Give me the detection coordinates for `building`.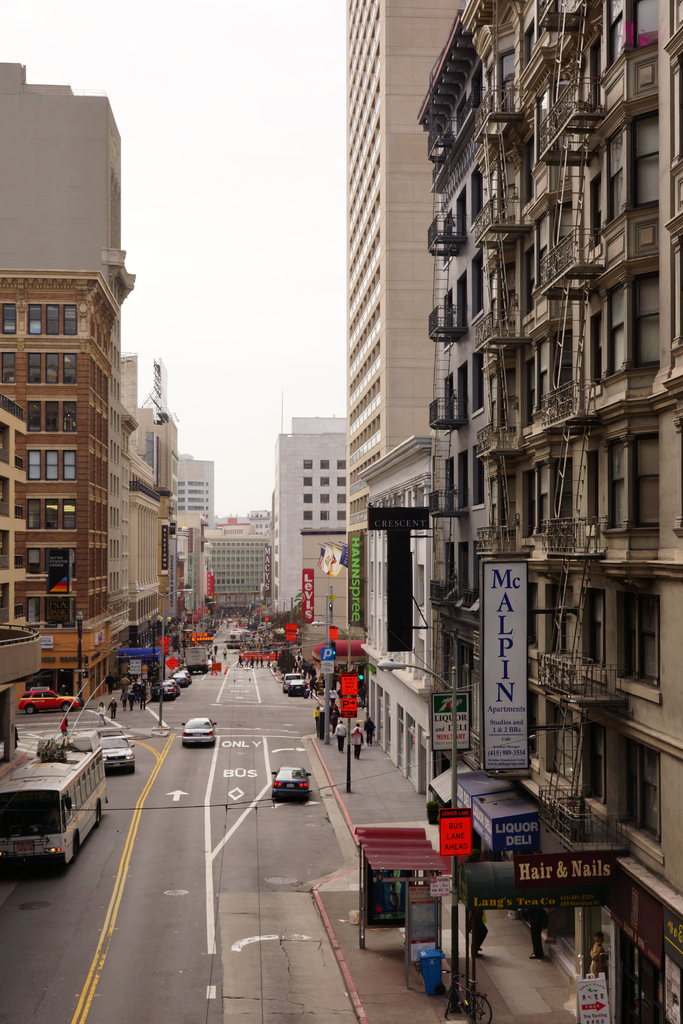
region(424, 1, 682, 1023).
